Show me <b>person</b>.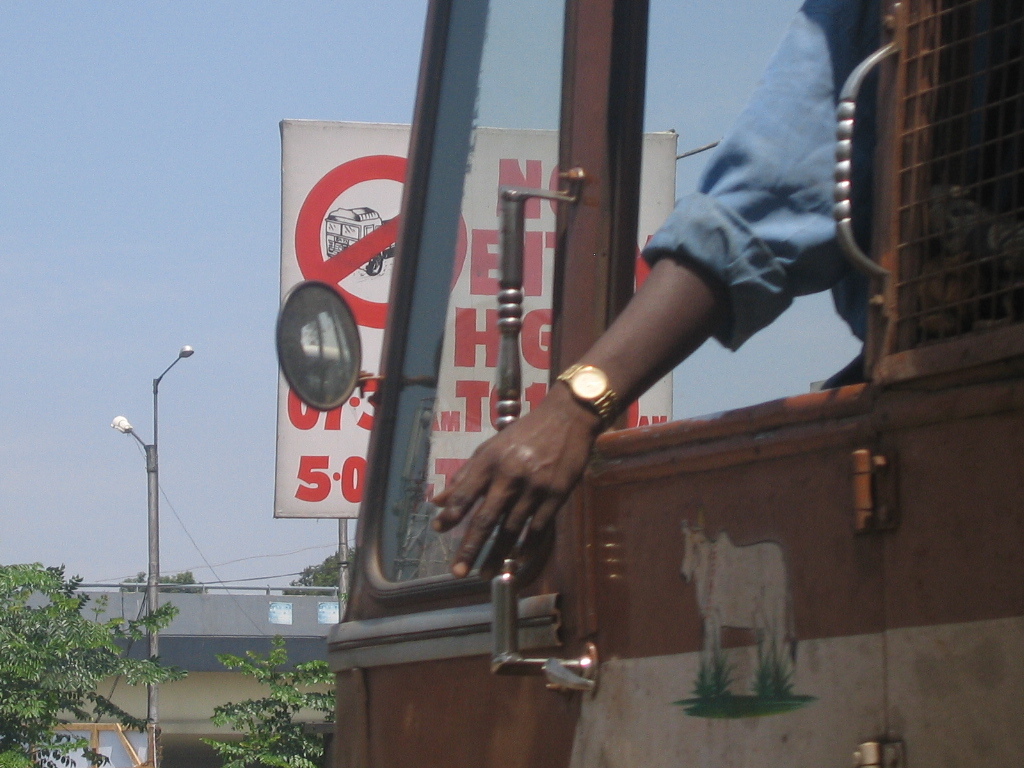
<b>person</b> is here: [525, 1, 885, 545].
